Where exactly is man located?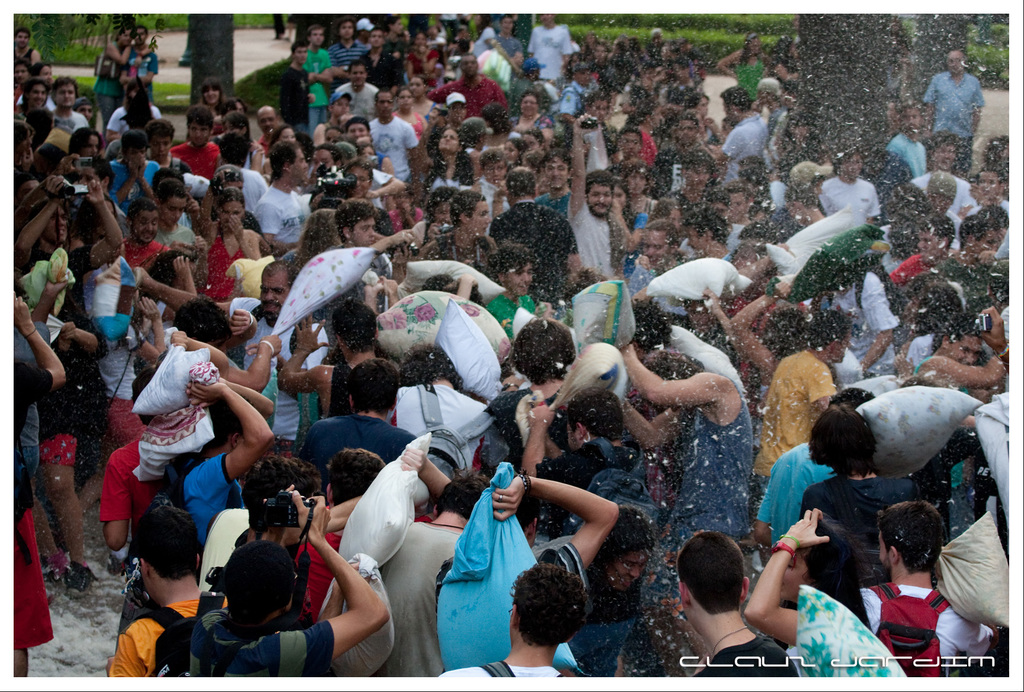
Its bounding box is box(145, 116, 189, 172).
